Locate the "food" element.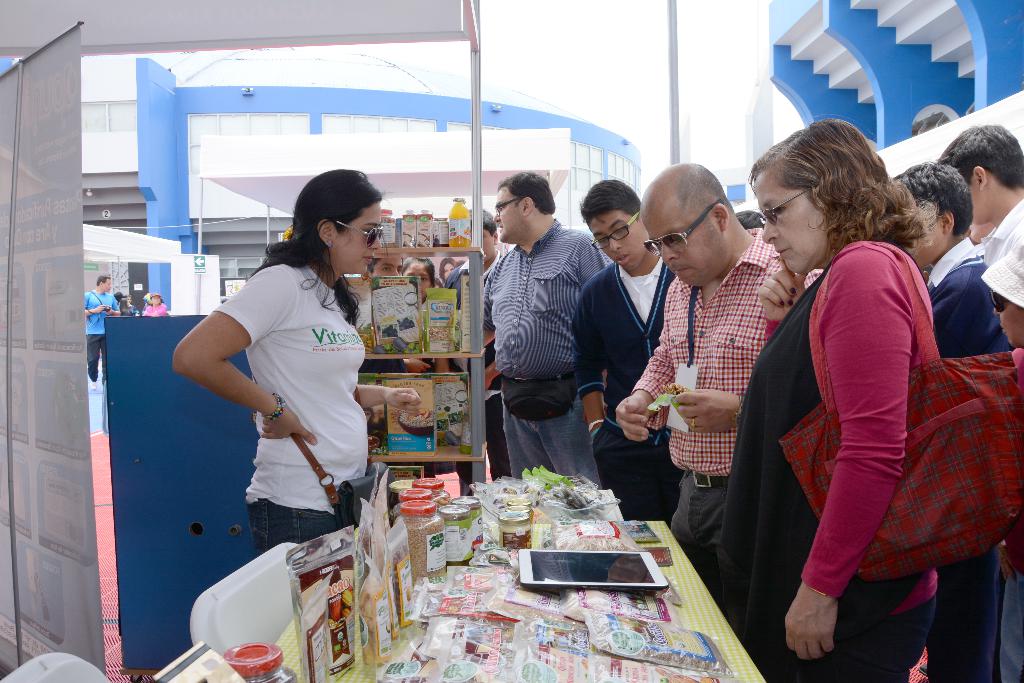
Element bbox: x1=445, y1=512, x2=475, y2=567.
